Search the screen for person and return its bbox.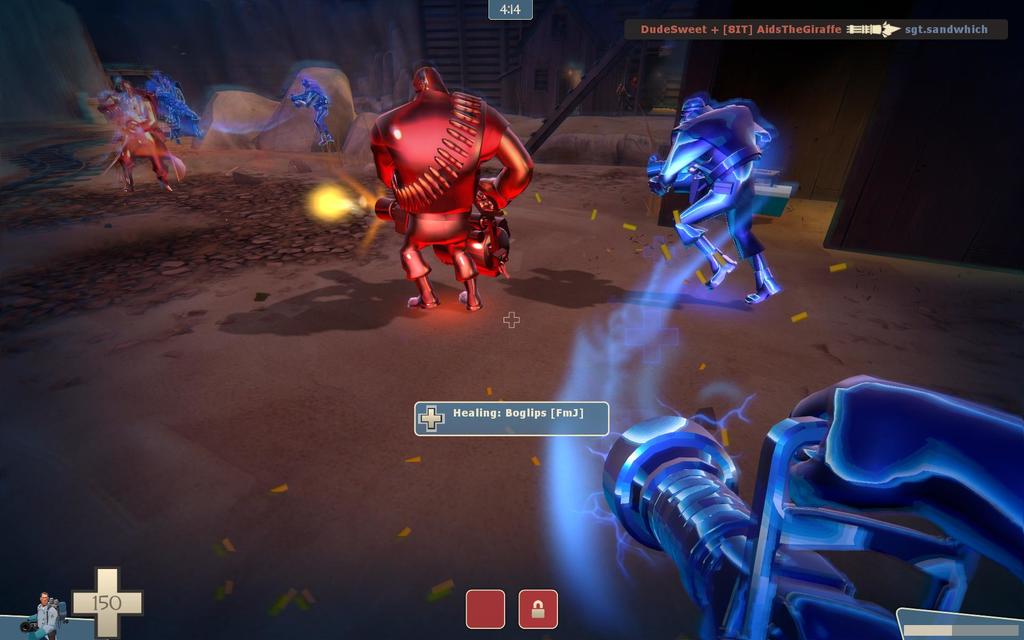
Found: [left=653, top=78, right=788, bottom=313].
